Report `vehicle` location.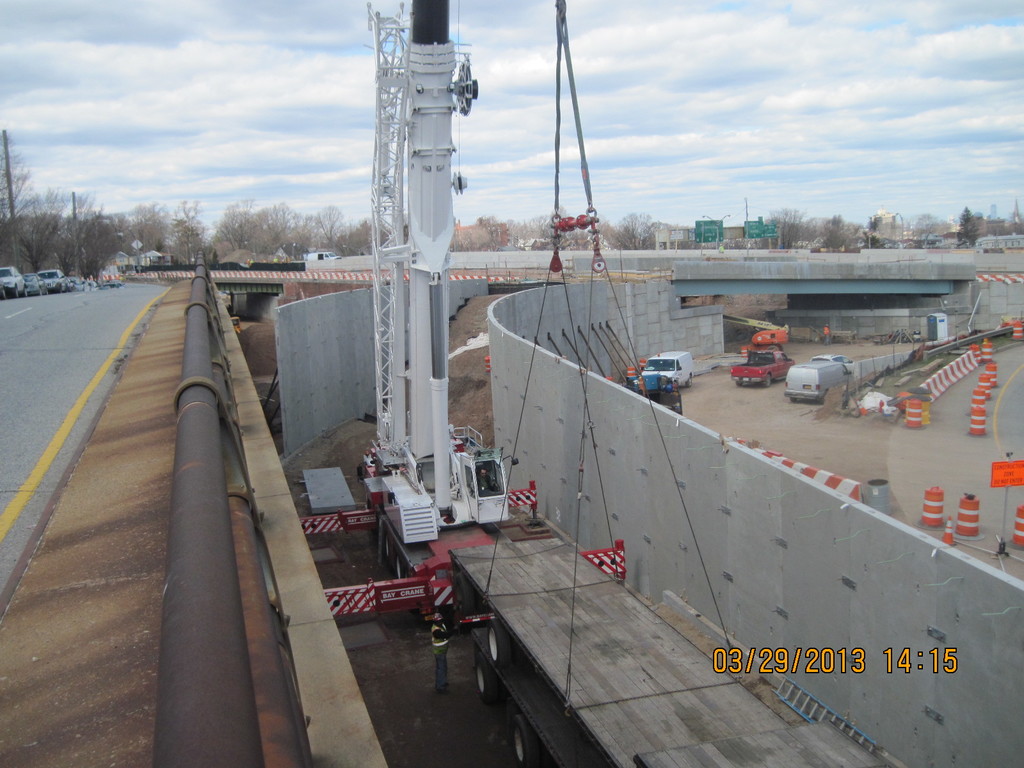
Report: [408, 3, 510, 521].
